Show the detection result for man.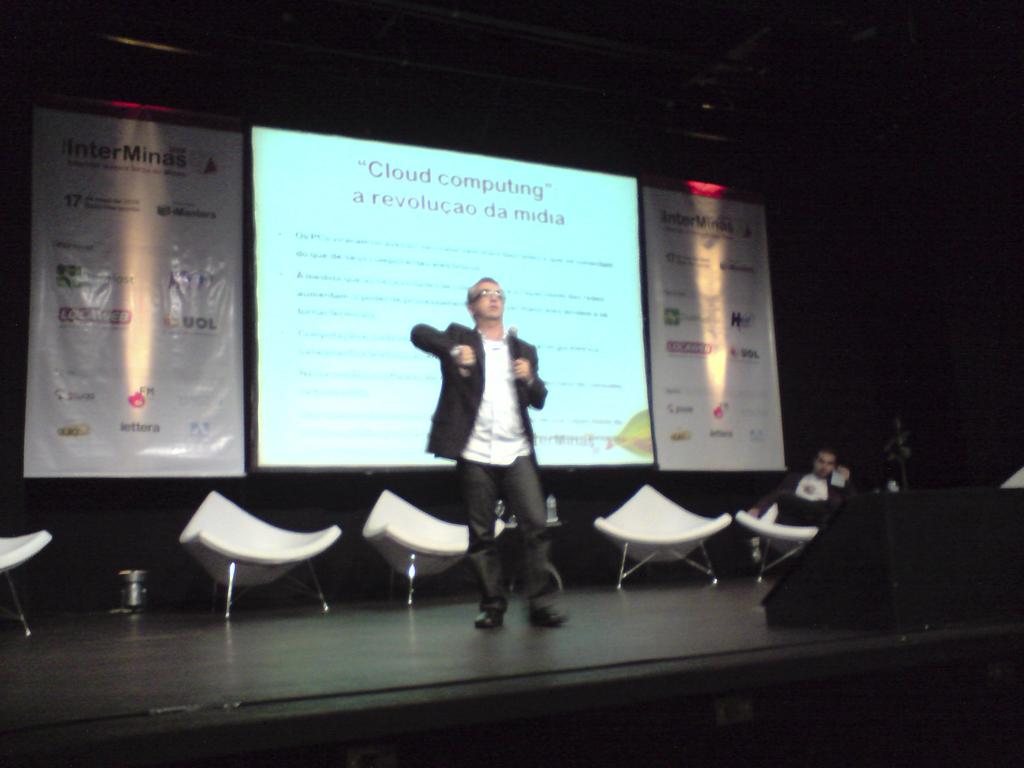
rect(429, 255, 559, 611).
